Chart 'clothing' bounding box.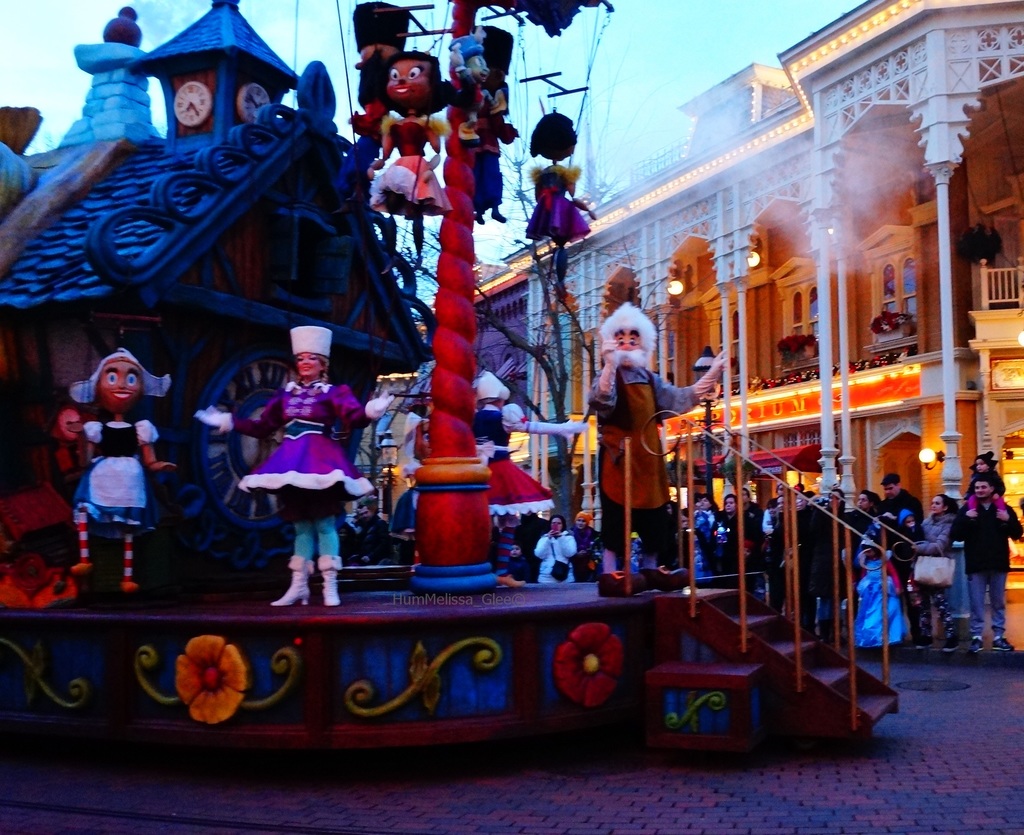
Charted: rect(588, 305, 685, 556).
